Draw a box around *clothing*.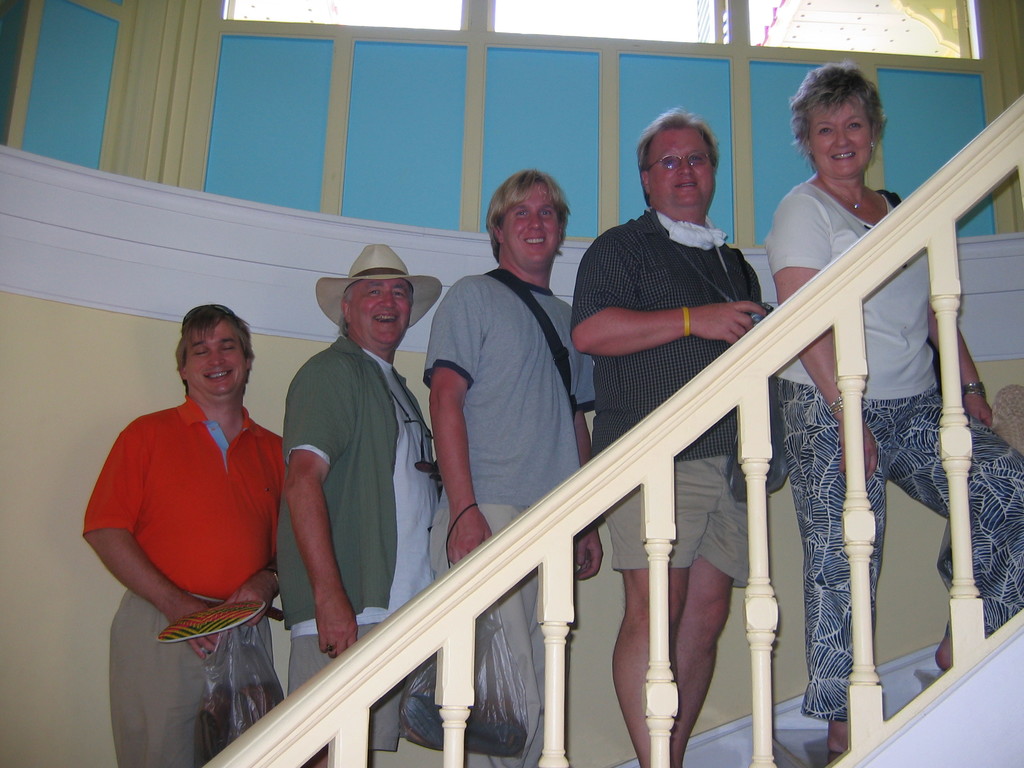
detection(266, 274, 419, 671).
